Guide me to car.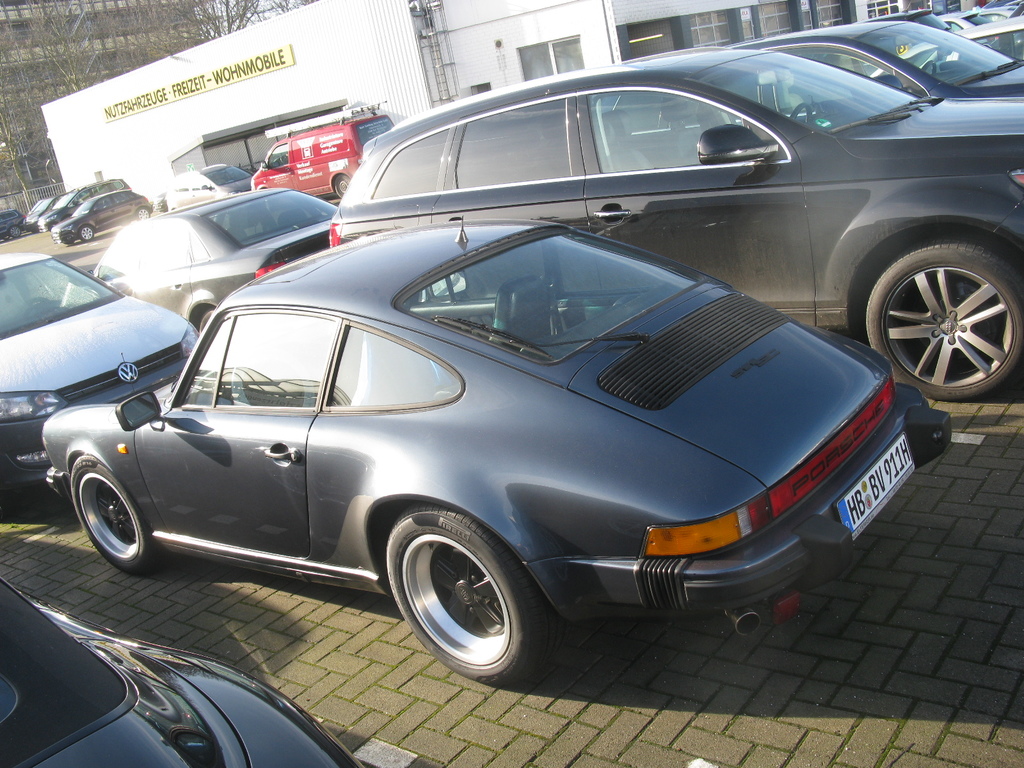
Guidance: <bbox>326, 47, 1023, 410</bbox>.
